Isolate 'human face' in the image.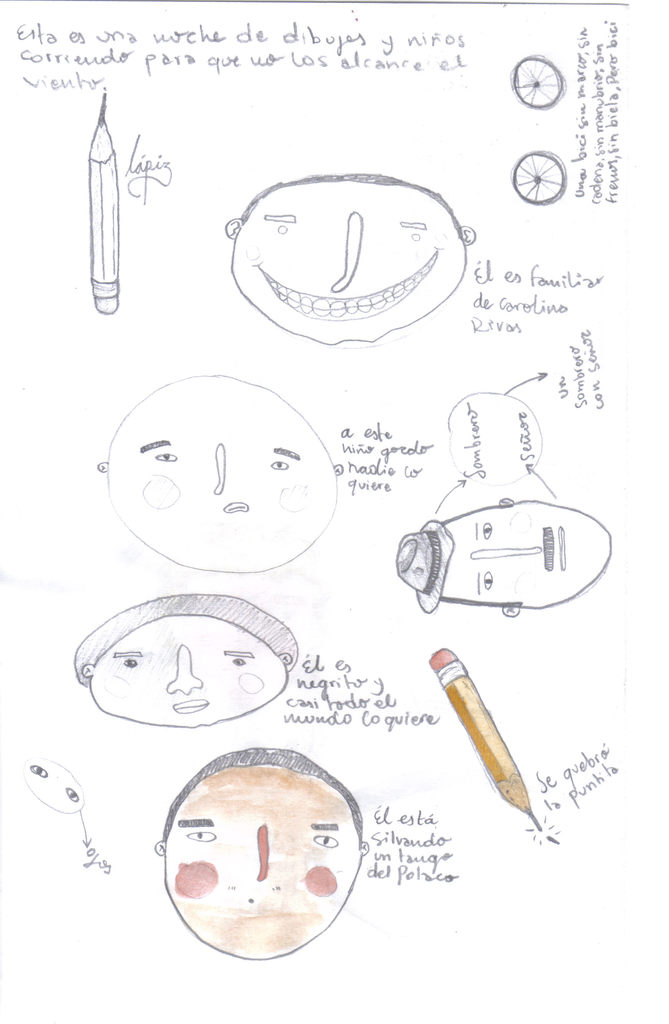
Isolated region: crop(111, 383, 340, 572).
